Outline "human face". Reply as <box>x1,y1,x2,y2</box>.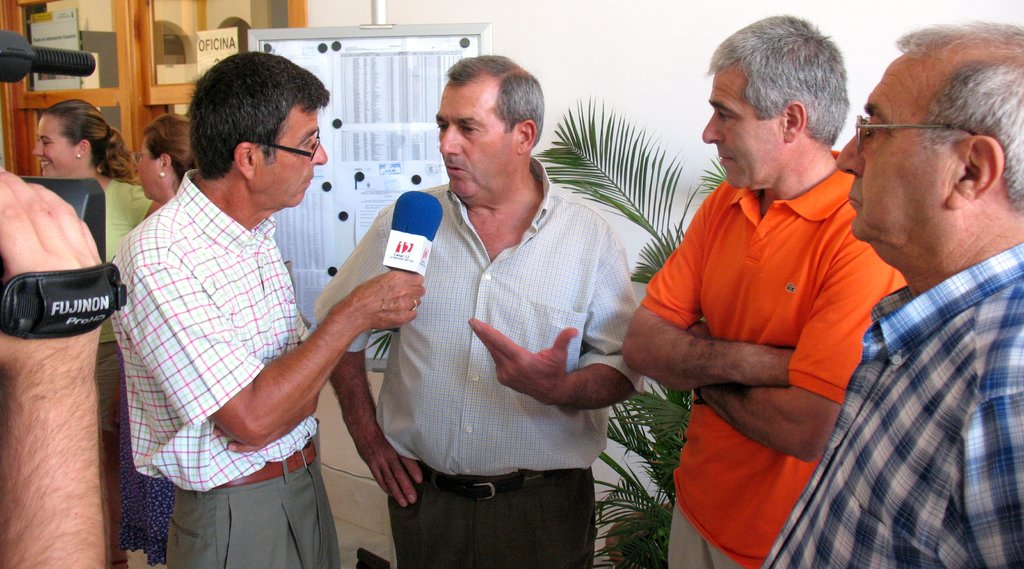
<box>261,108,330,208</box>.
